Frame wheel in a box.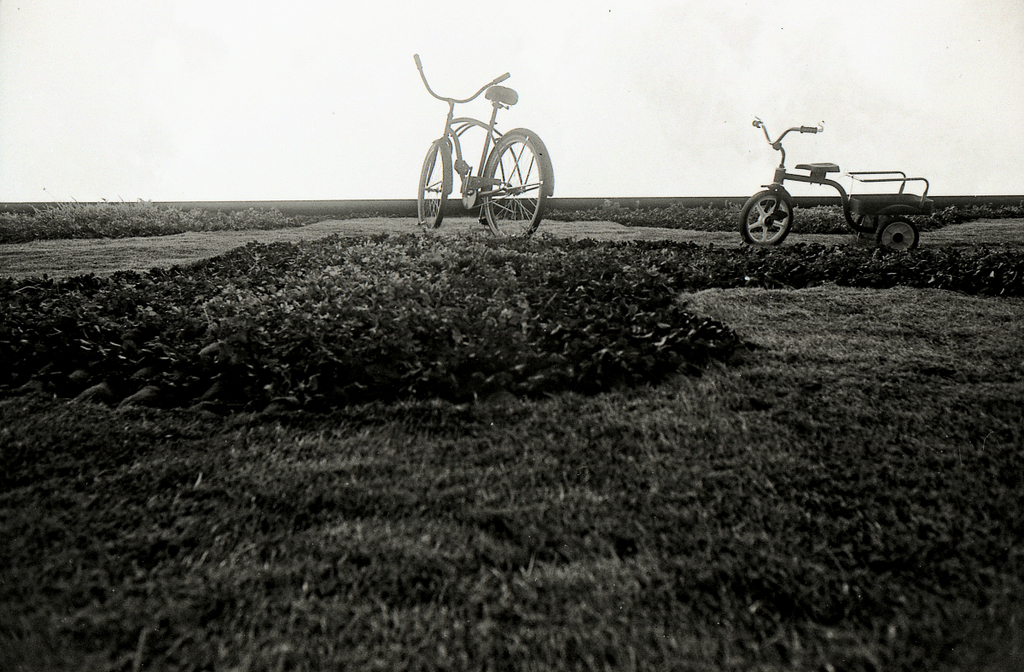
box=[735, 182, 795, 245].
